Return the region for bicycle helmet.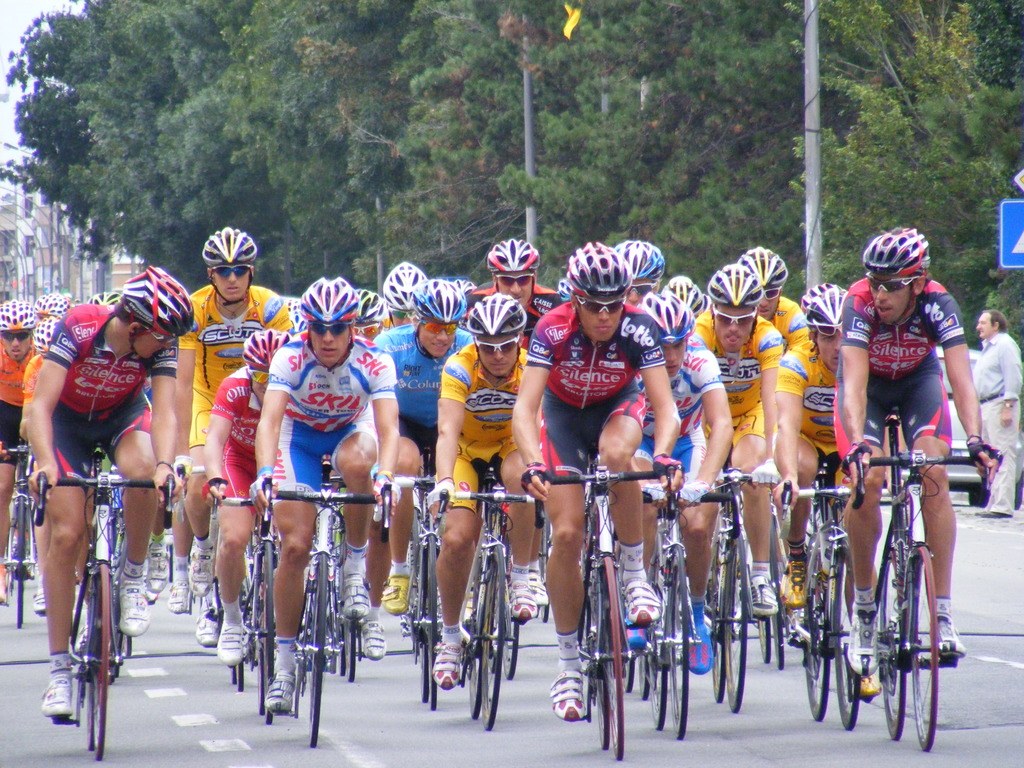
bbox=[671, 271, 707, 311].
